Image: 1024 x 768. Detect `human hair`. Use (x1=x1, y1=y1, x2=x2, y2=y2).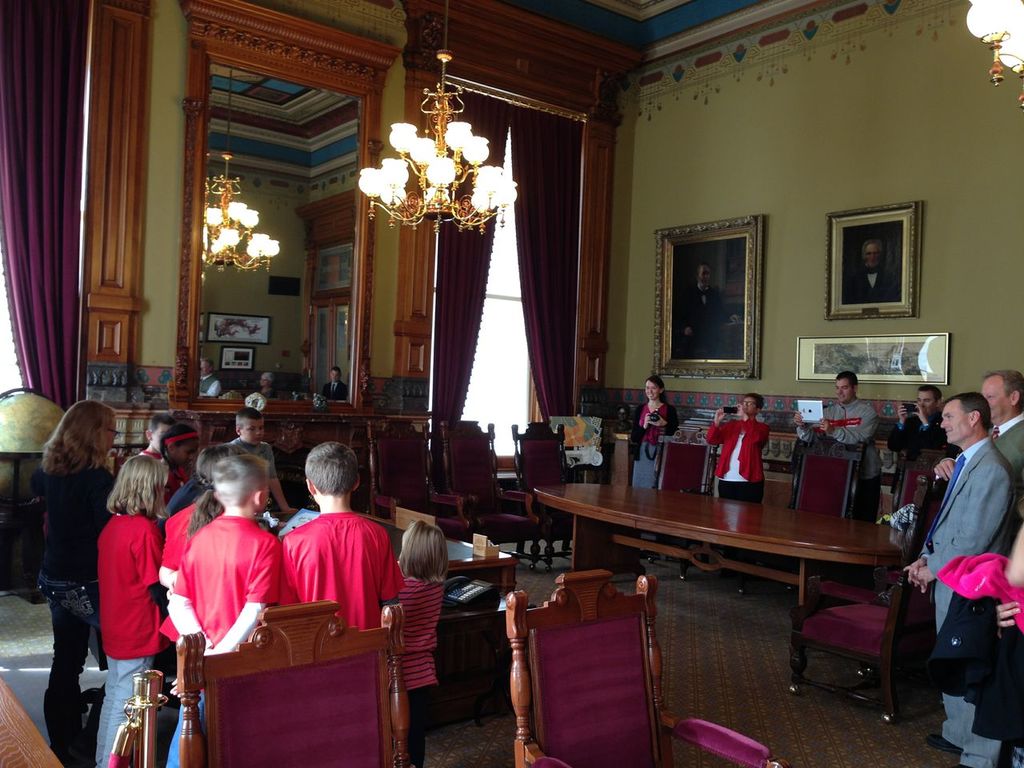
(x1=146, y1=410, x2=176, y2=436).
